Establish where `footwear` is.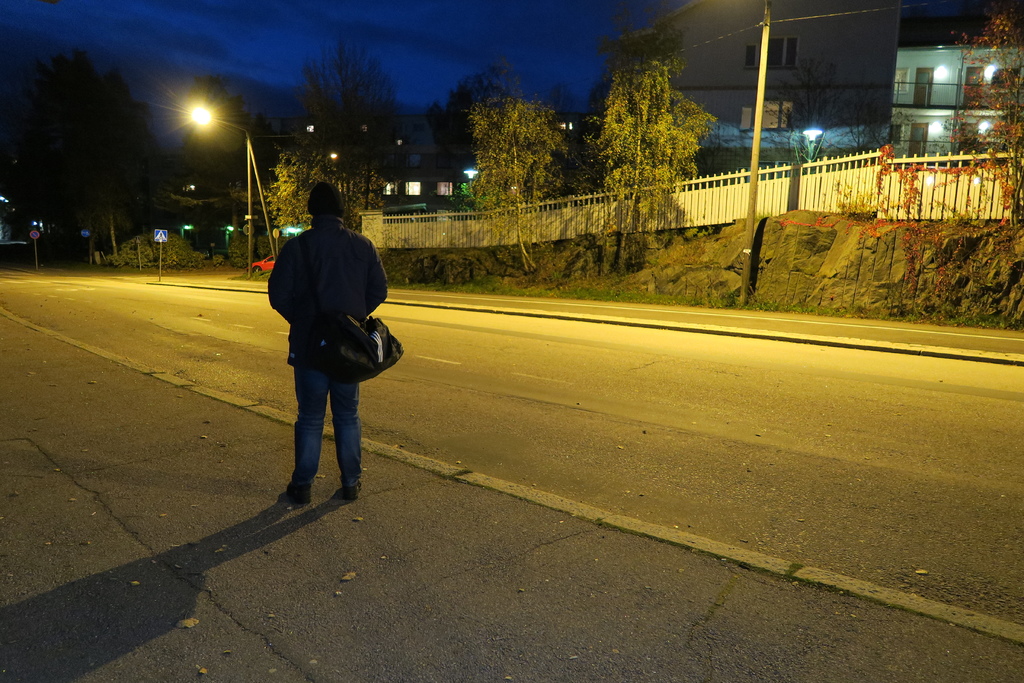
Established at detection(346, 478, 360, 502).
